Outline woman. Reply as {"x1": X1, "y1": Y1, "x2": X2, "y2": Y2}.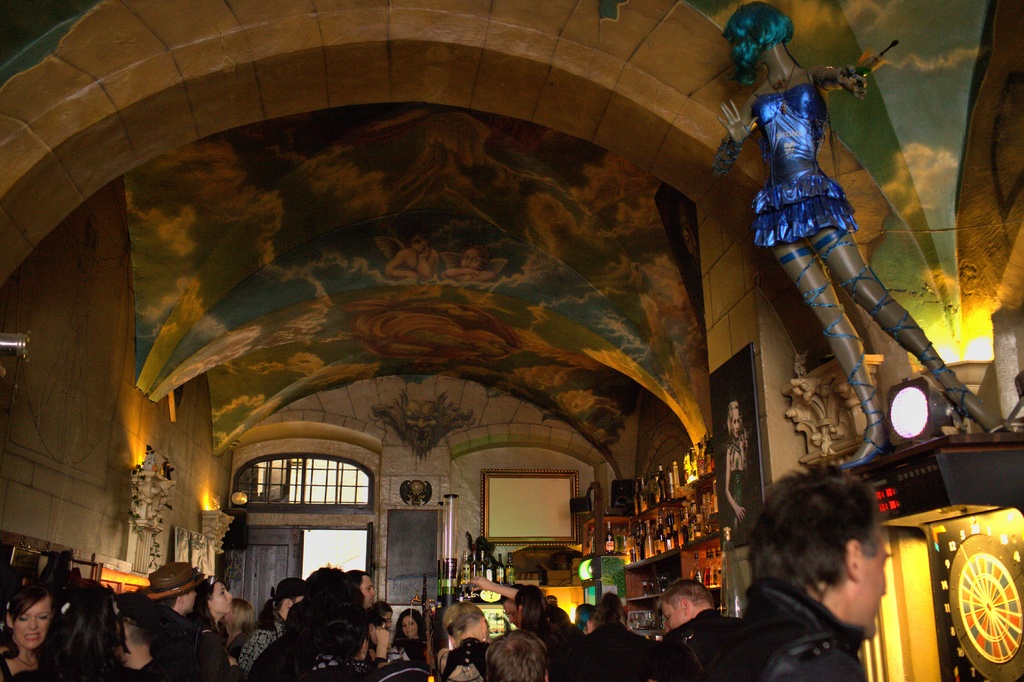
{"x1": 215, "y1": 597, "x2": 261, "y2": 666}.
